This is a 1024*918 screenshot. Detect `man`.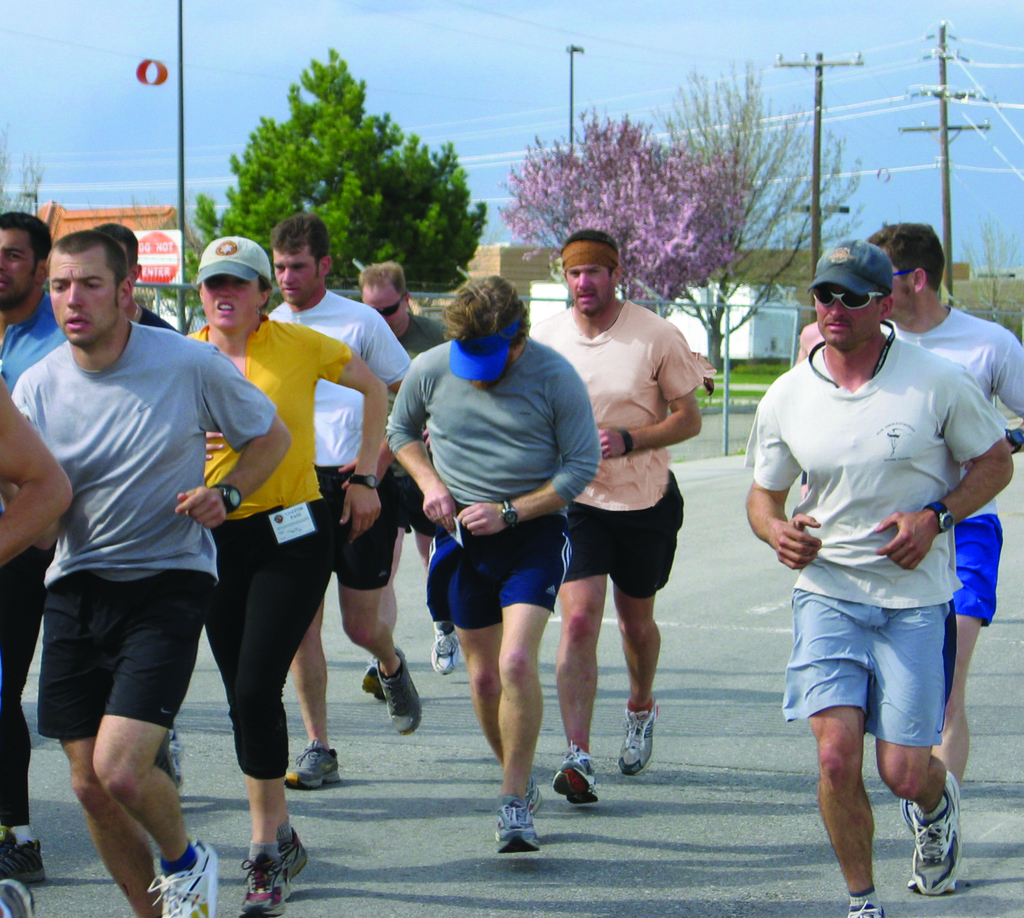
locate(0, 207, 68, 890).
